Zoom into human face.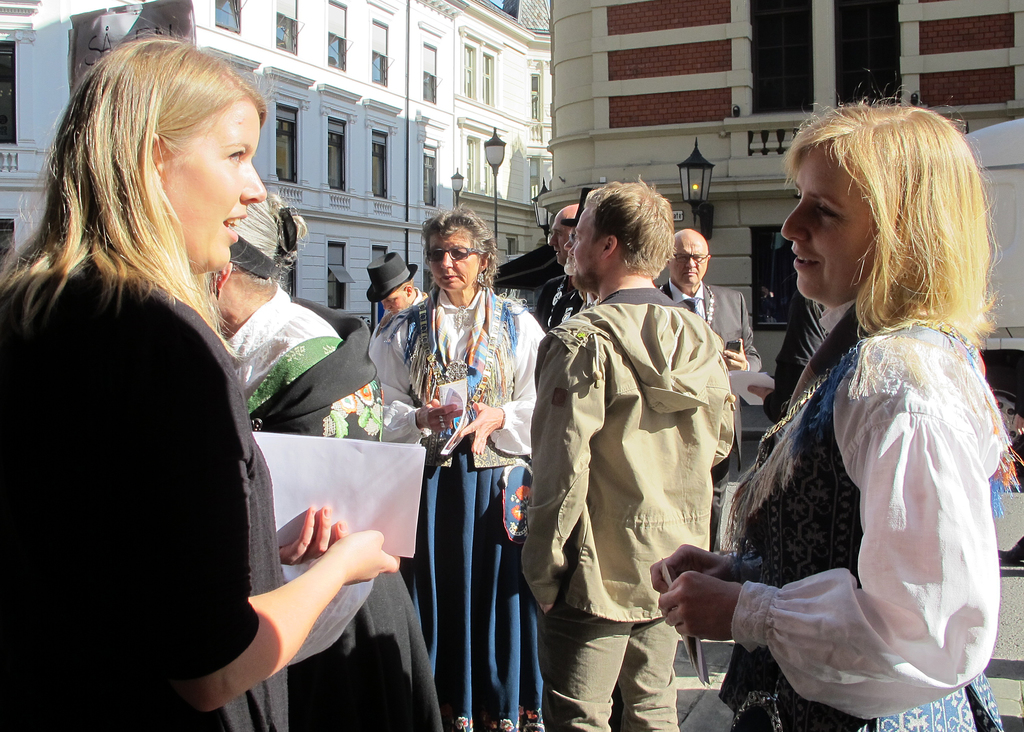
Zoom target: select_region(780, 140, 882, 306).
